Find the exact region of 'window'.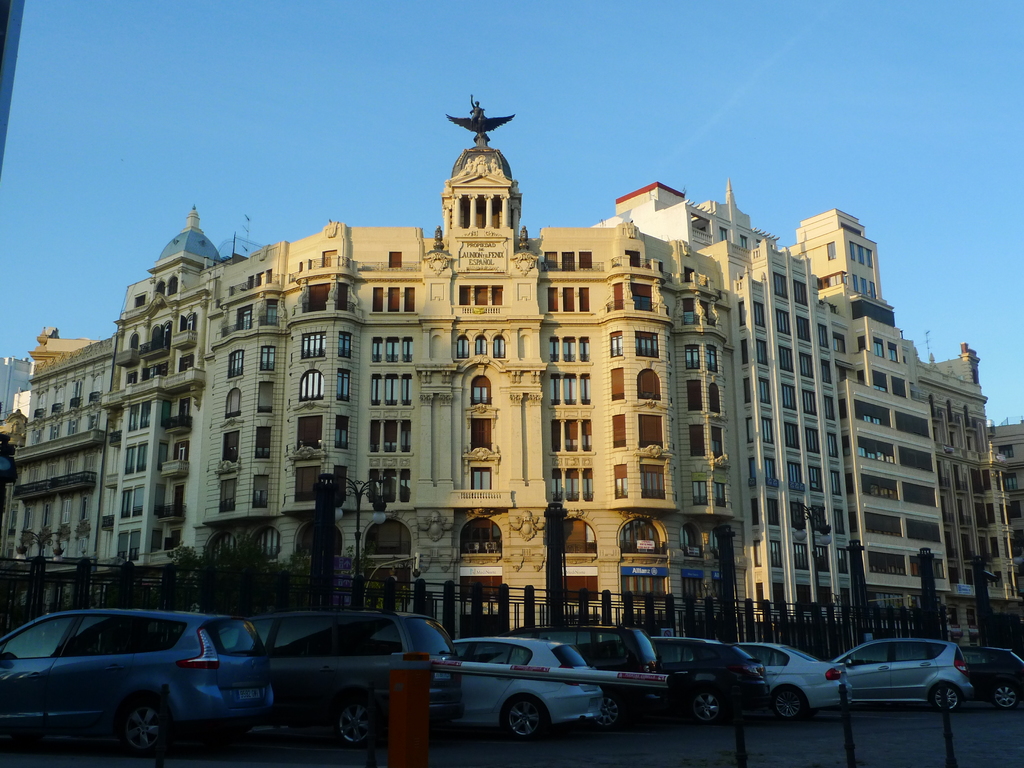
Exact region: box=[545, 330, 596, 367].
